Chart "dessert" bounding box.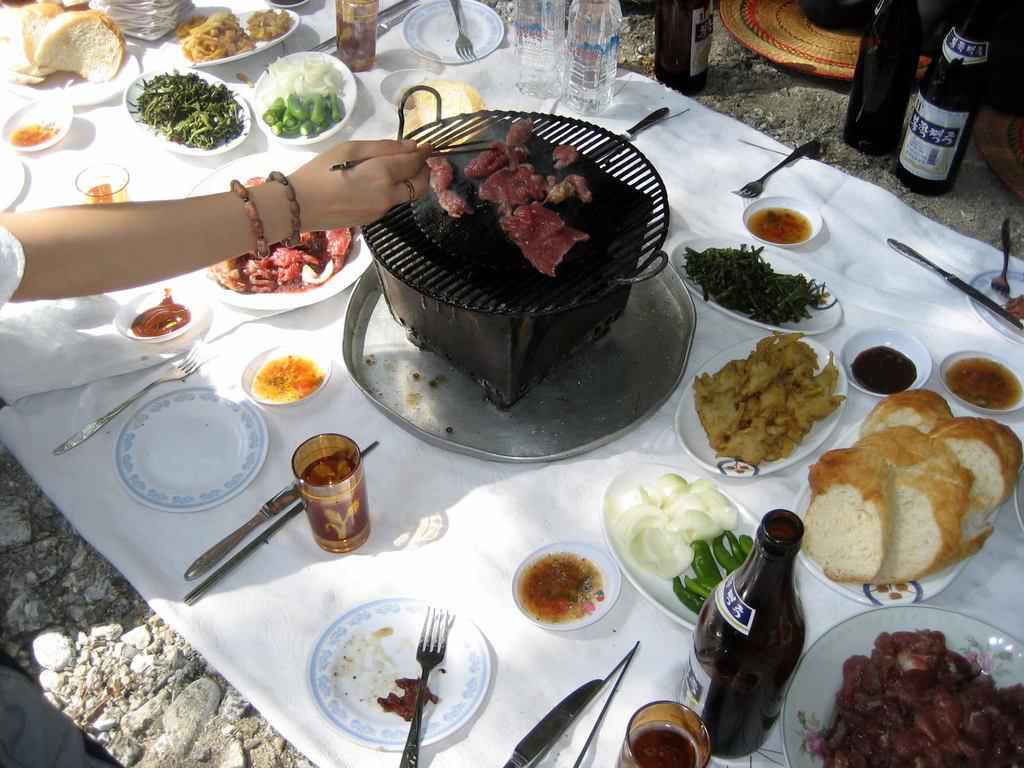
Charted: bbox=[367, 129, 664, 403].
